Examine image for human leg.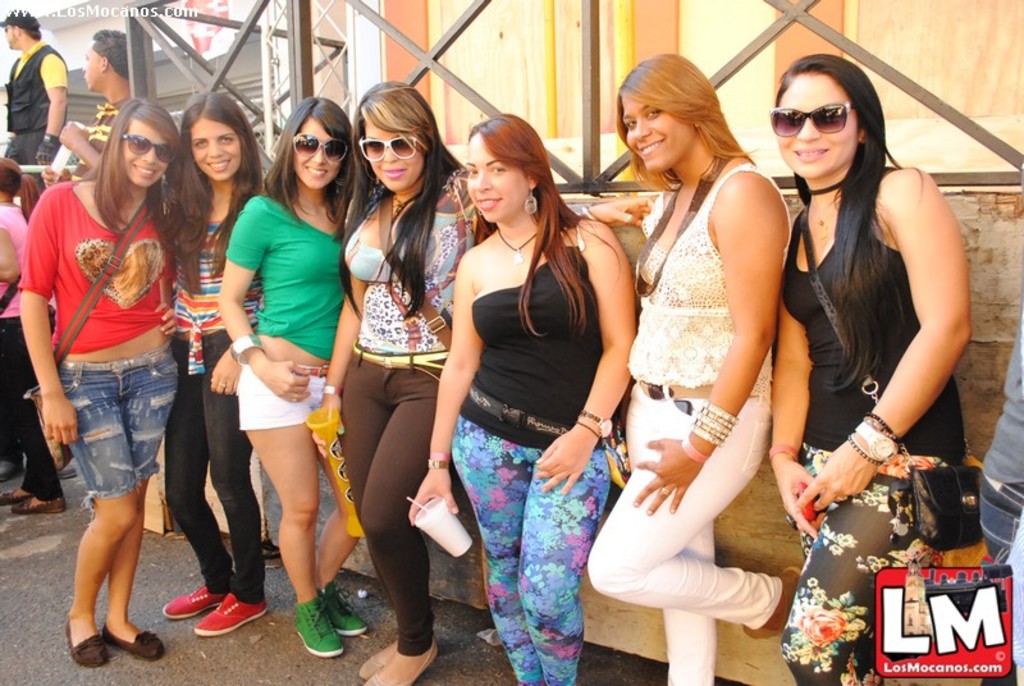
Examination result: [x1=17, y1=310, x2=59, y2=520].
